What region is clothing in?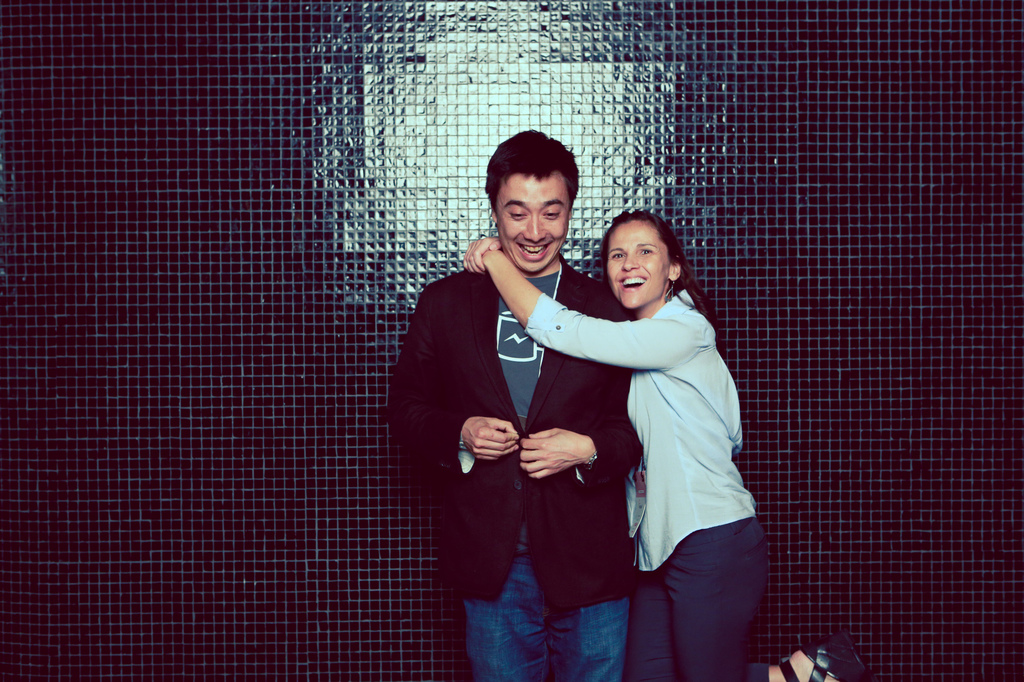
region(391, 255, 646, 681).
